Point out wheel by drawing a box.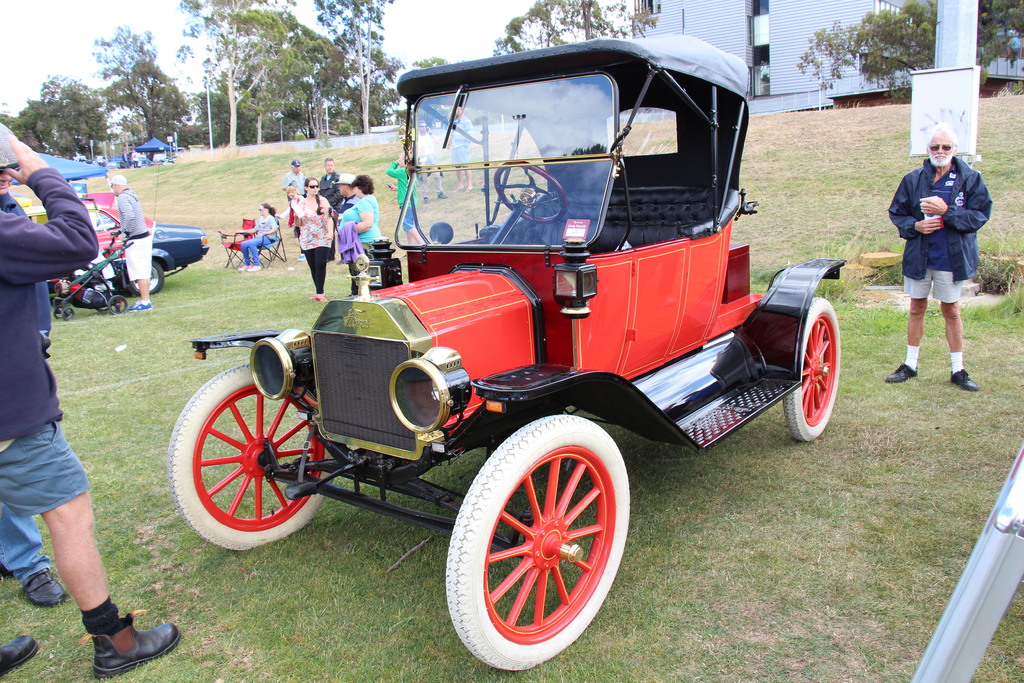
106 298 126 315.
